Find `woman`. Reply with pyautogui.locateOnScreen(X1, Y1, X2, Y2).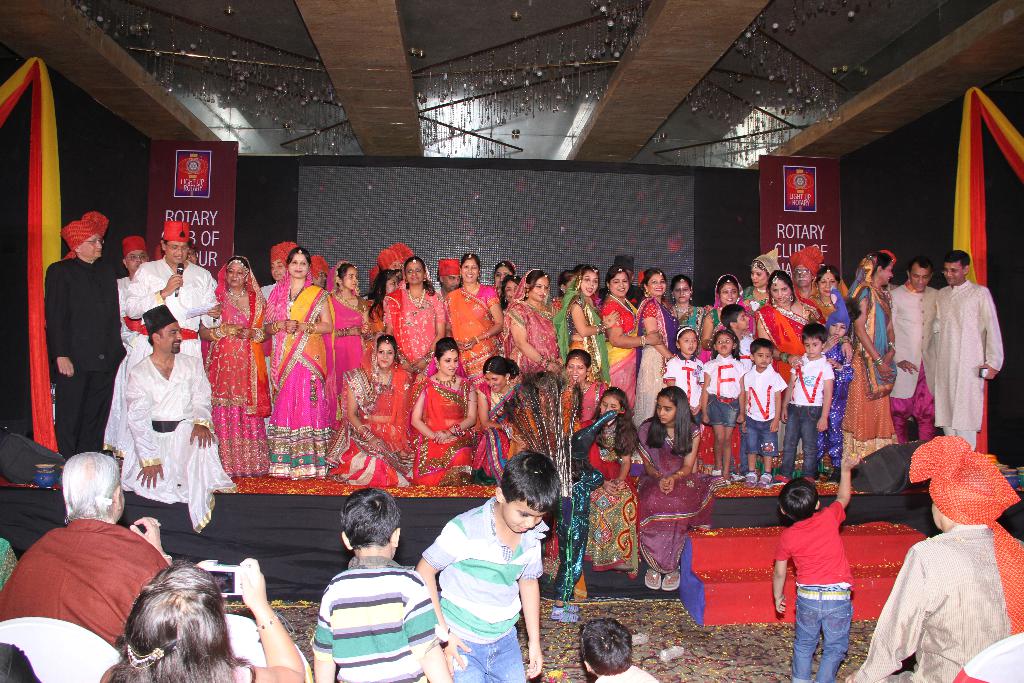
pyautogui.locateOnScreen(601, 267, 656, 411).
